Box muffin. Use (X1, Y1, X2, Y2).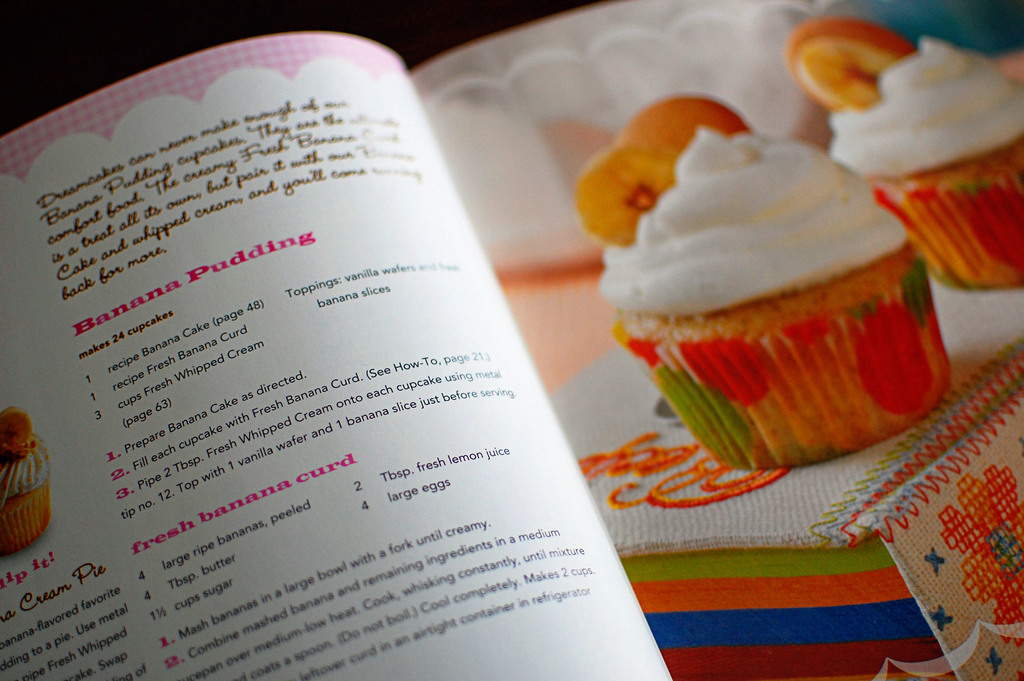
(778, 13, 1023, 289).
